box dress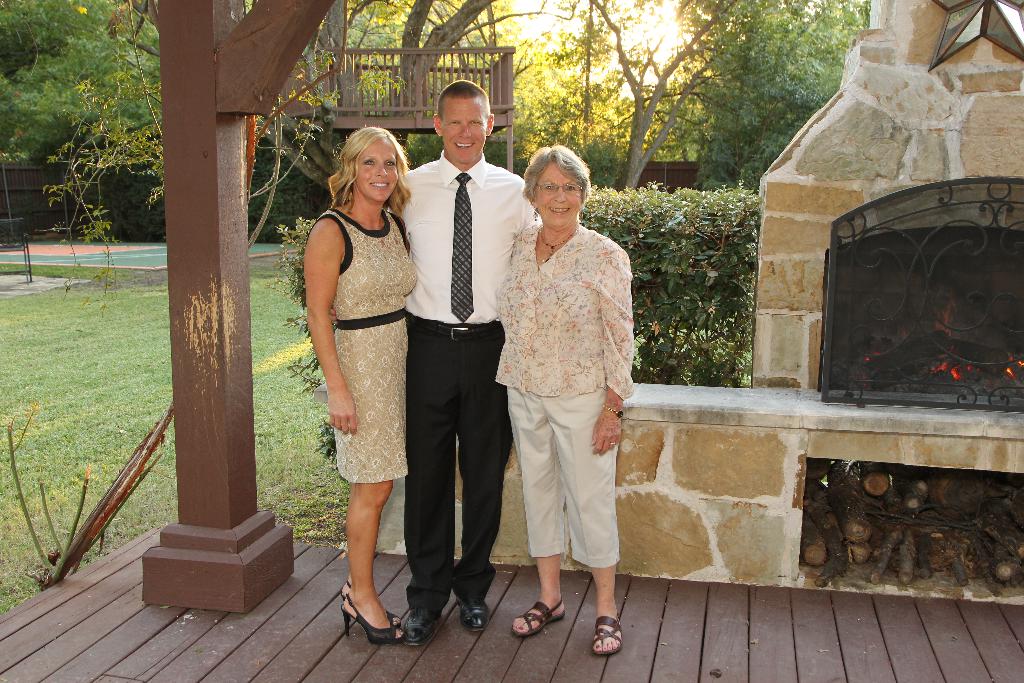
<region>314, 208, 417, 483</region>
